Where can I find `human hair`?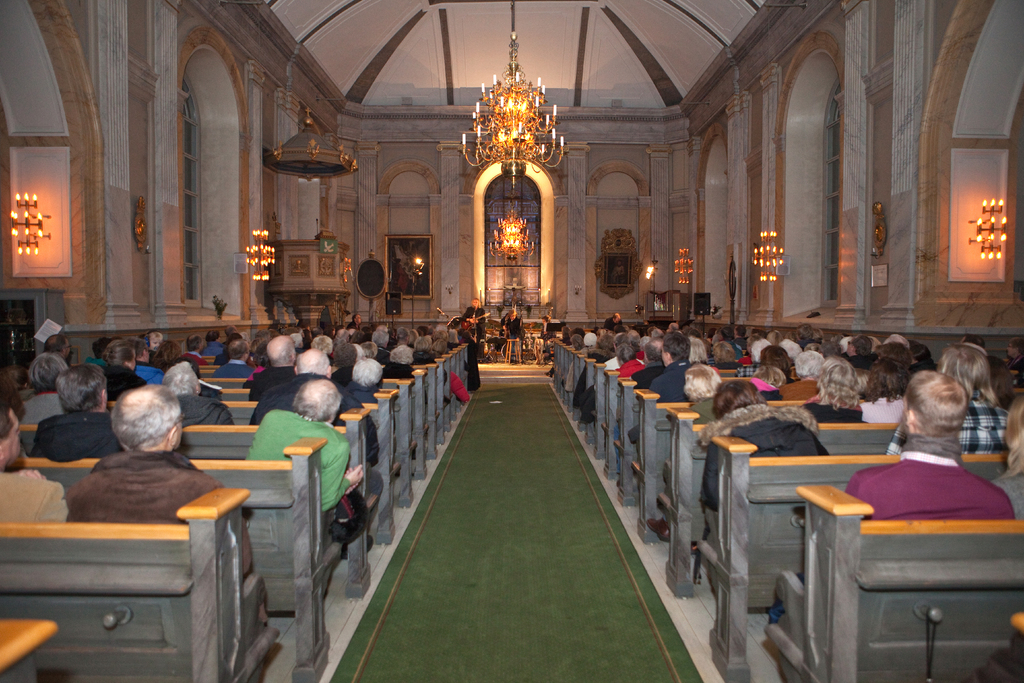
You can find it at box=[997, 391, 1023, 487].
